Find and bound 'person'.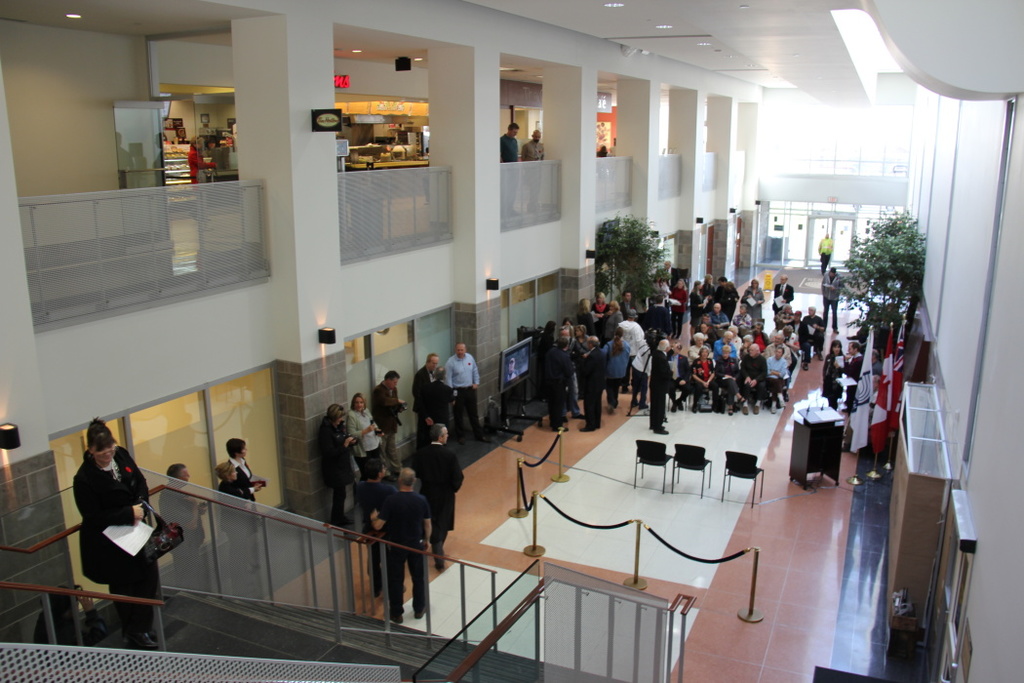
Bound: region(315, 399, 358, 532).
